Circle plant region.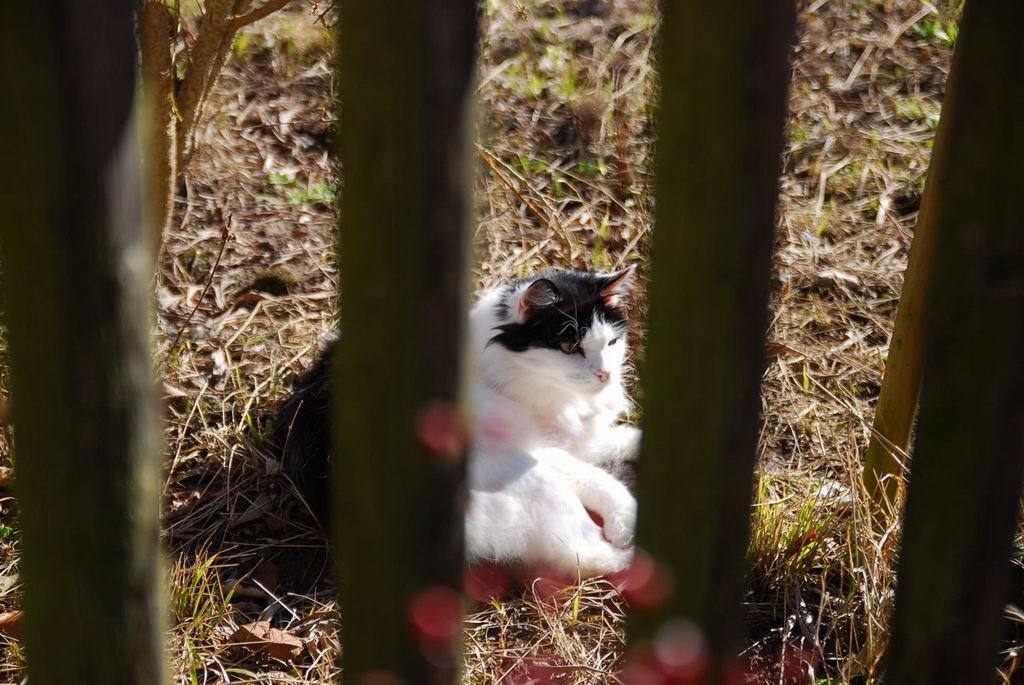
Region: x1=205 y1=264 x2=297 y2=305.
